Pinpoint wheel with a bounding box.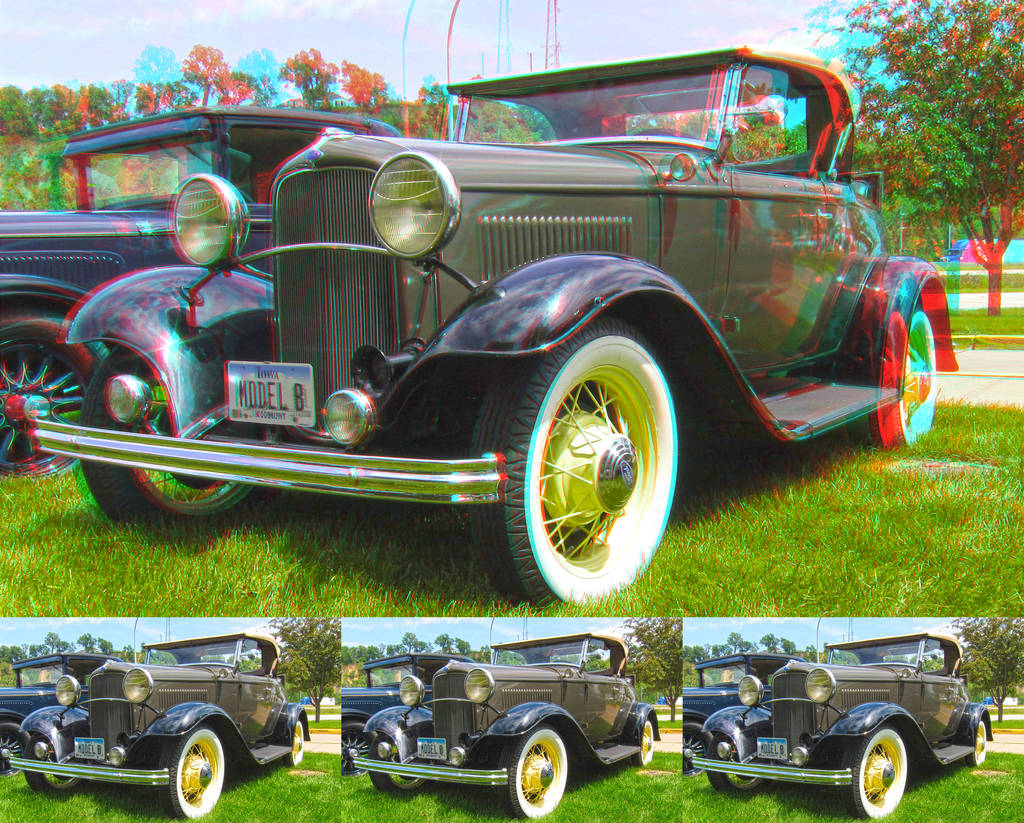
<region>486, 728, 582, 811</region>.
